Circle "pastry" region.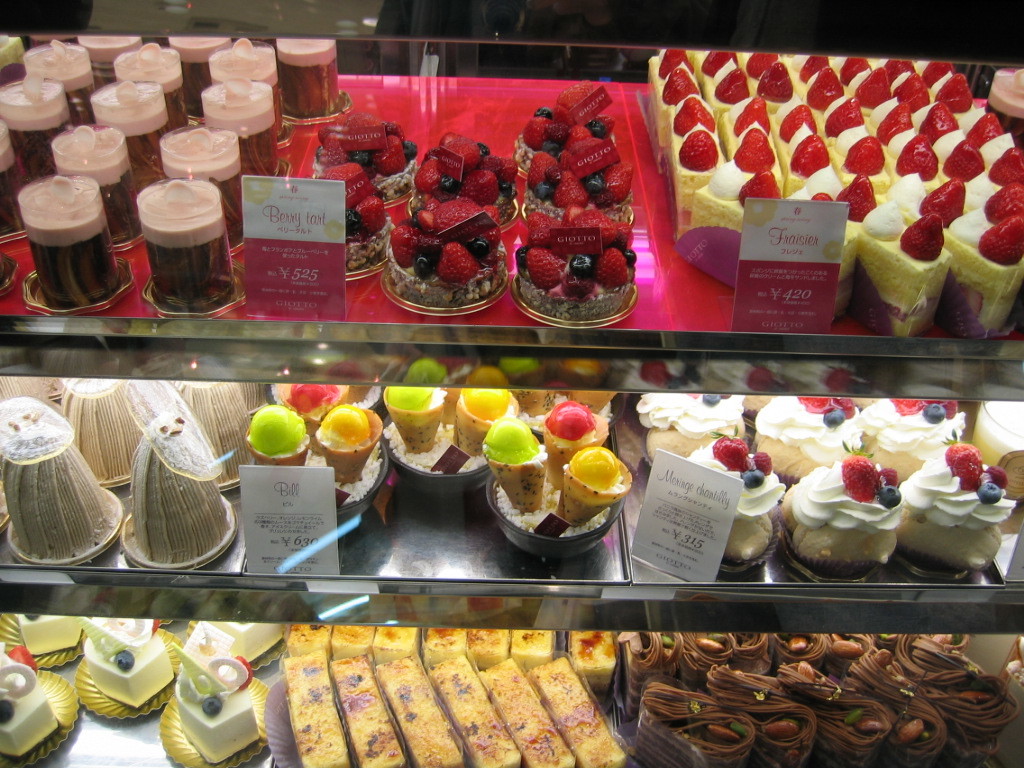
Region: (x1=0, y1=411, x2=126, y2=559).
